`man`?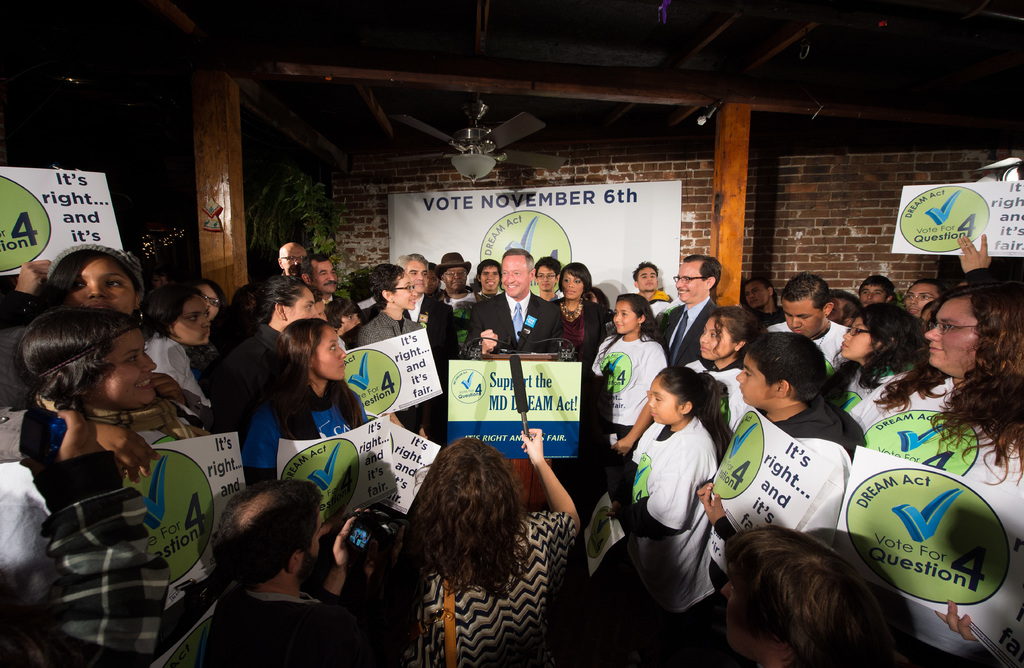
(276,243,304,279)
